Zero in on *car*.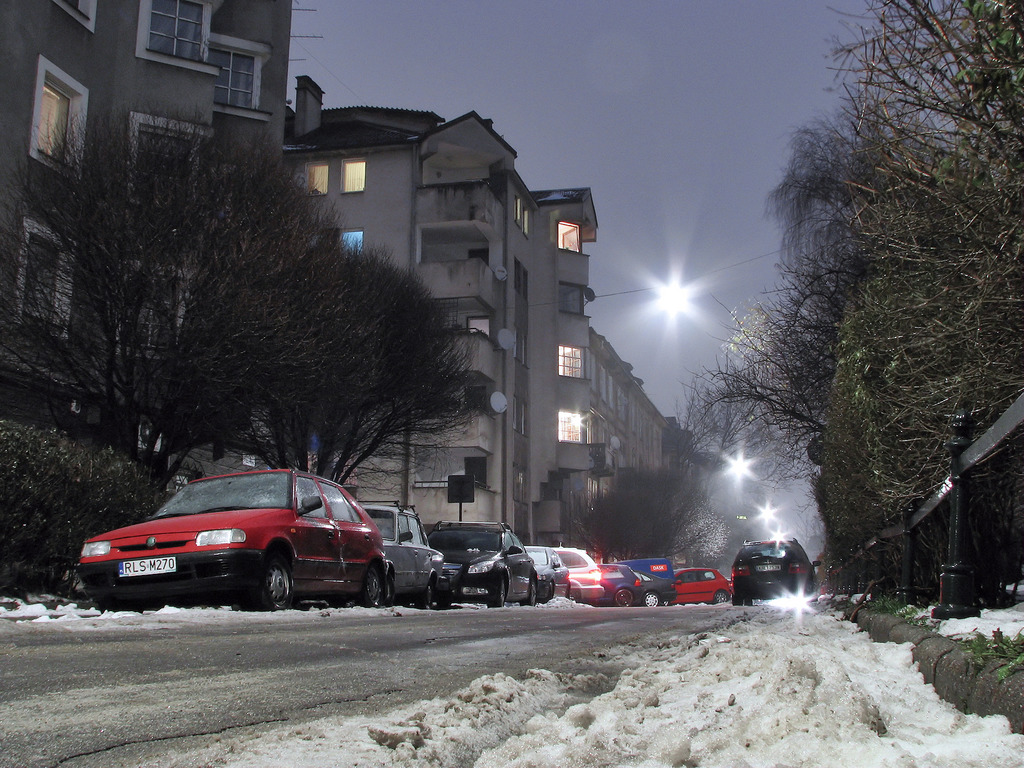
Zeroed in: [729,536,823,611].
